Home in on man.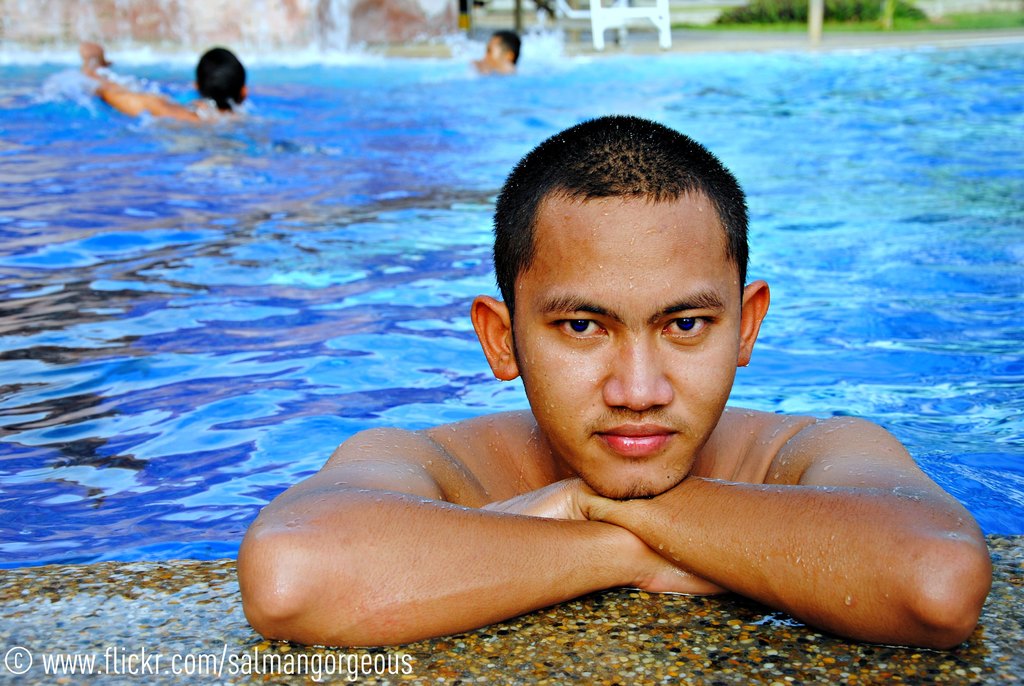
Homed in at box(472, 26, 521, 78).
